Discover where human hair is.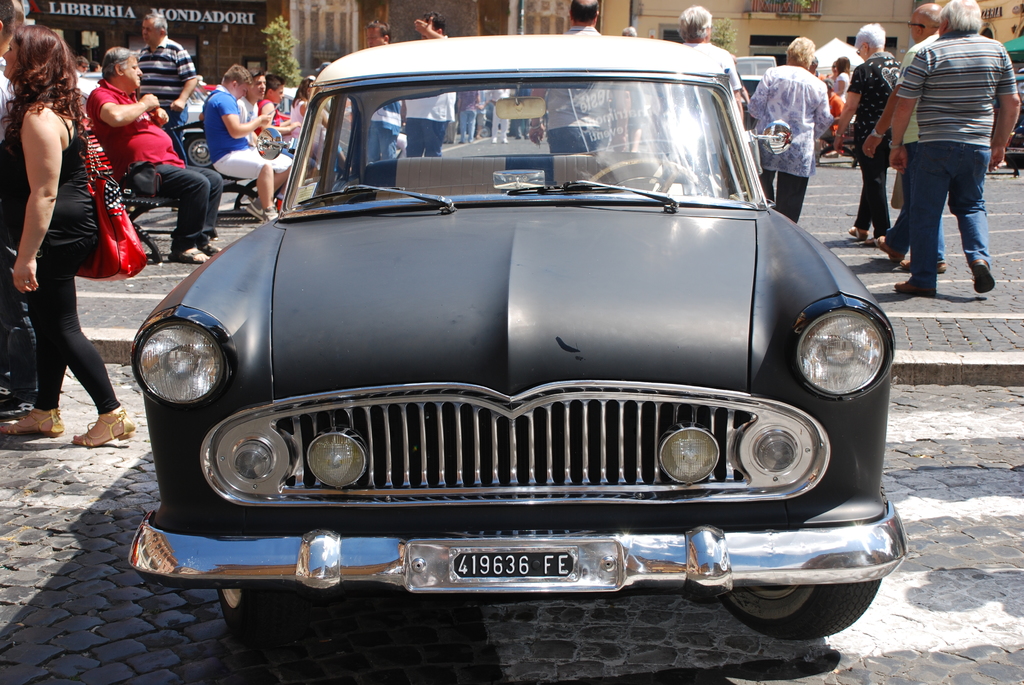
Discovered at [250, 68, 262, 77].
